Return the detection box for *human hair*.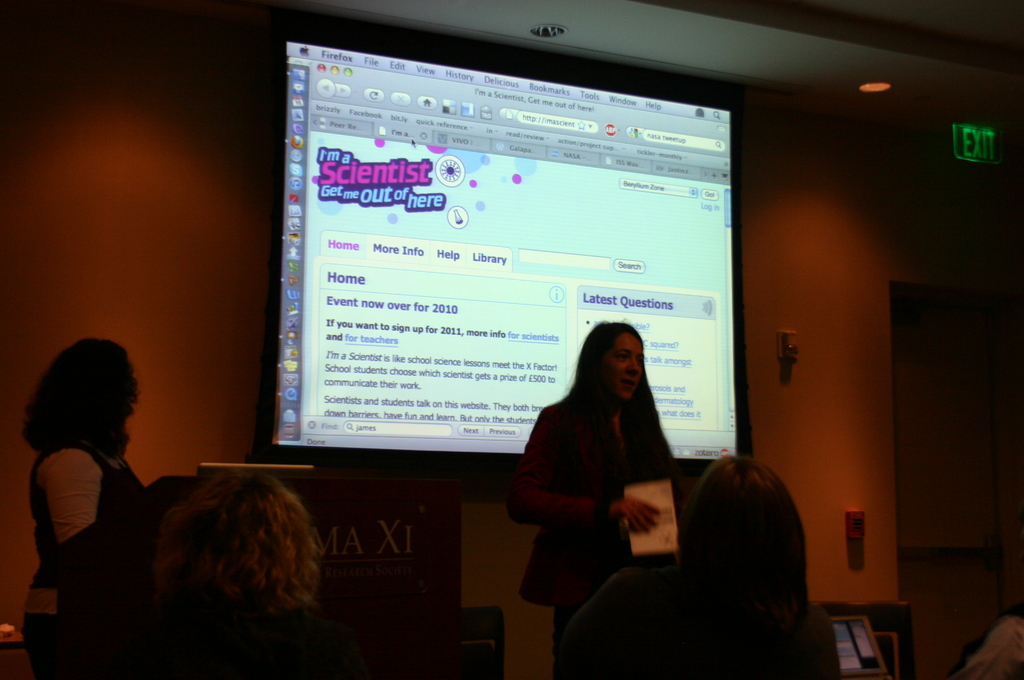
124 474 327 654.
